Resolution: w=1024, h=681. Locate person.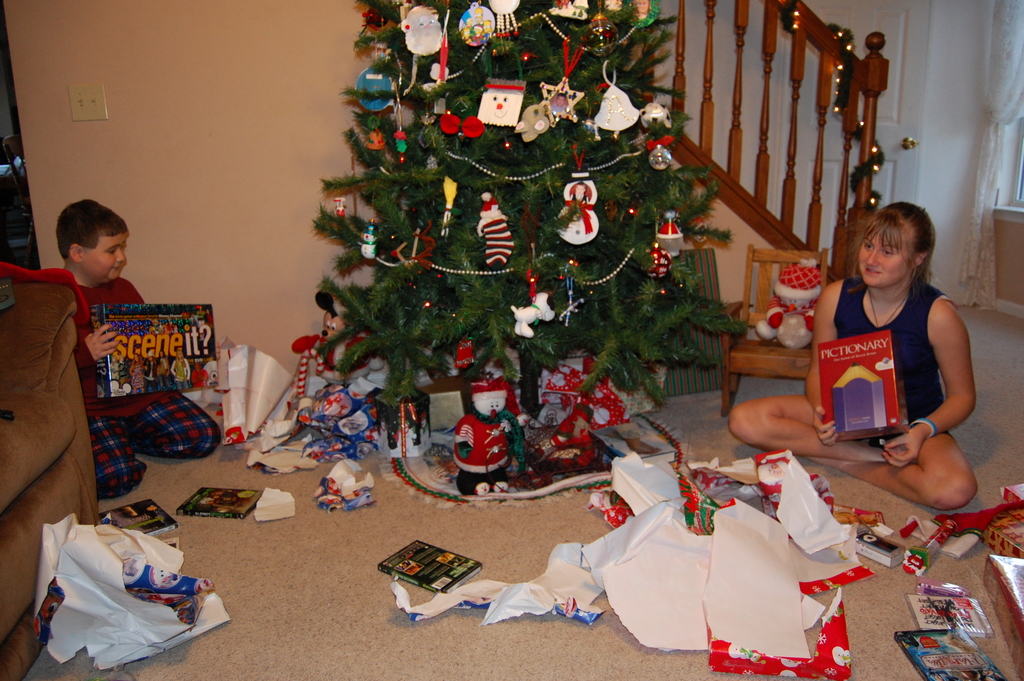
x1=727 y1=202 x2=978 y2=509.
